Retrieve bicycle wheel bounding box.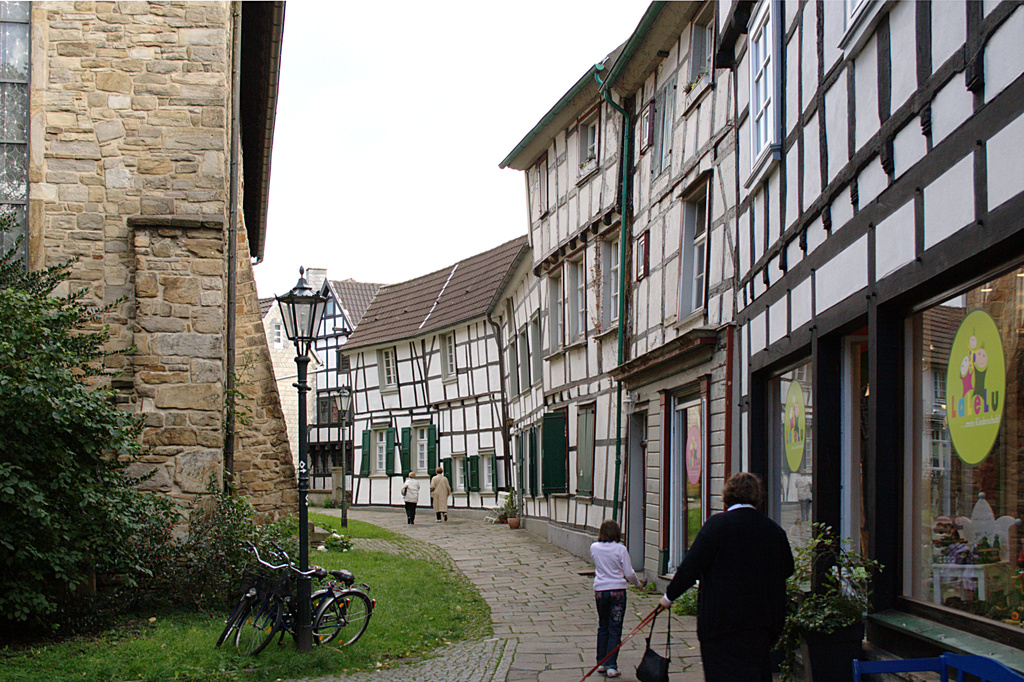
Bounding box: (left=300, top=592, right=349, bottom=647).
